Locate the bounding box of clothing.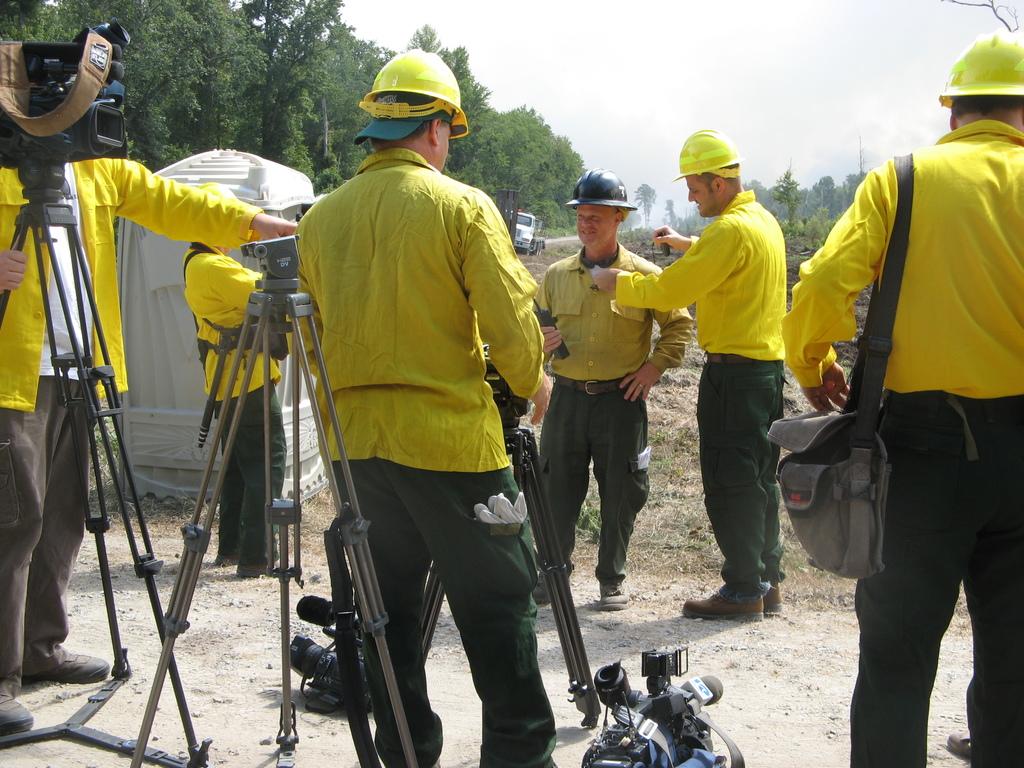
Bounding box: <bbox>769, 114, 1023, 767</bbox>.
